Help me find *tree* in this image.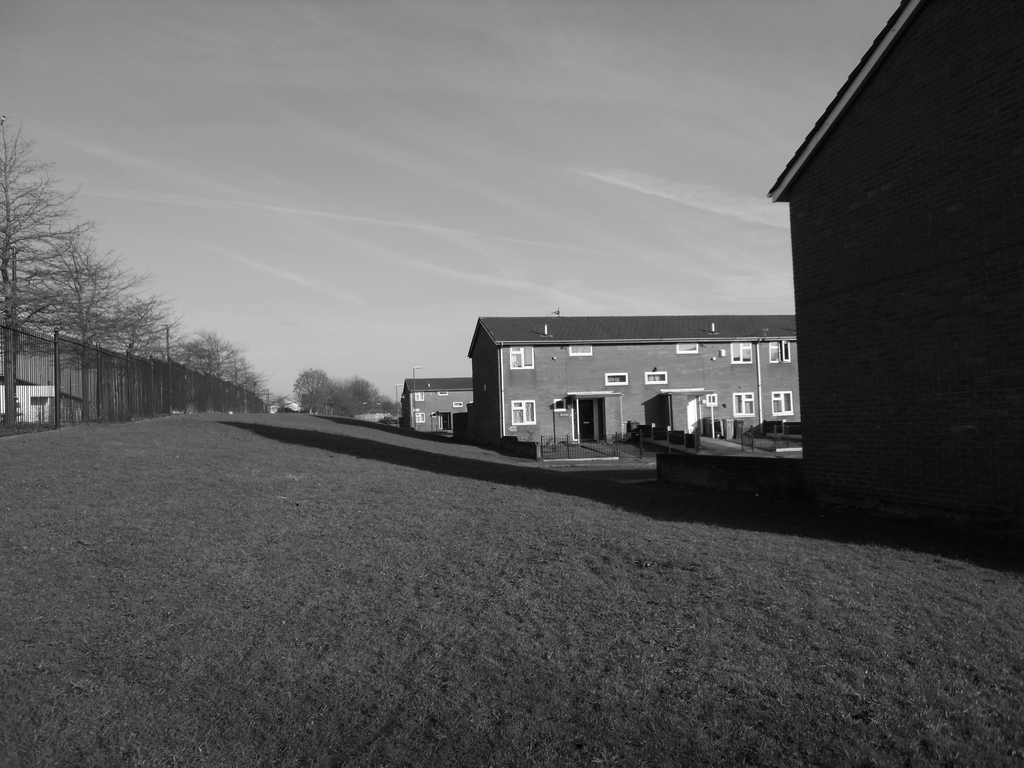
Found it: left=181, top=319, right=216, bottom=410.
